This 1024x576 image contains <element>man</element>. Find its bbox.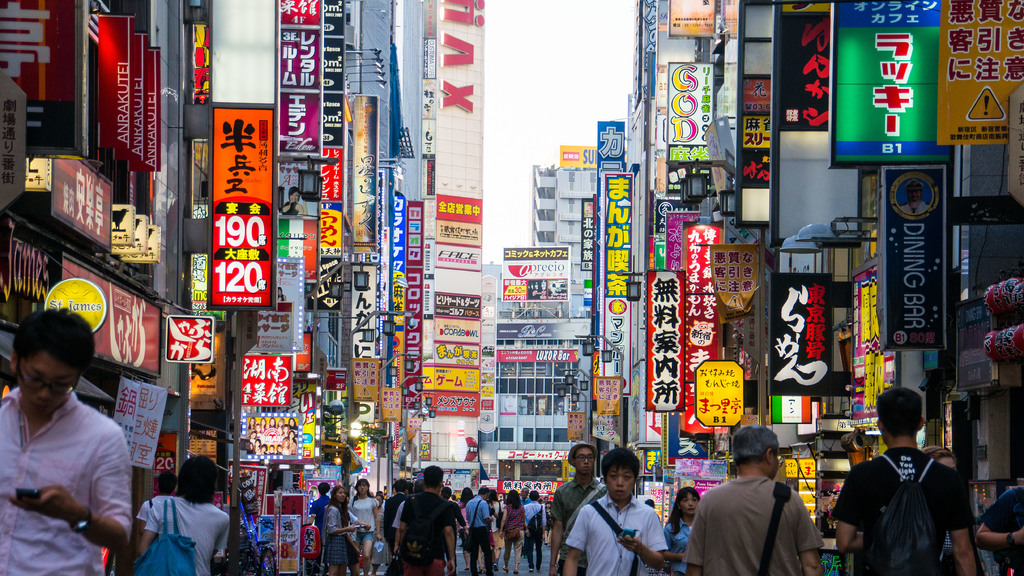
pyautogui.locateOnScreen(134, 472, 177, 529).
